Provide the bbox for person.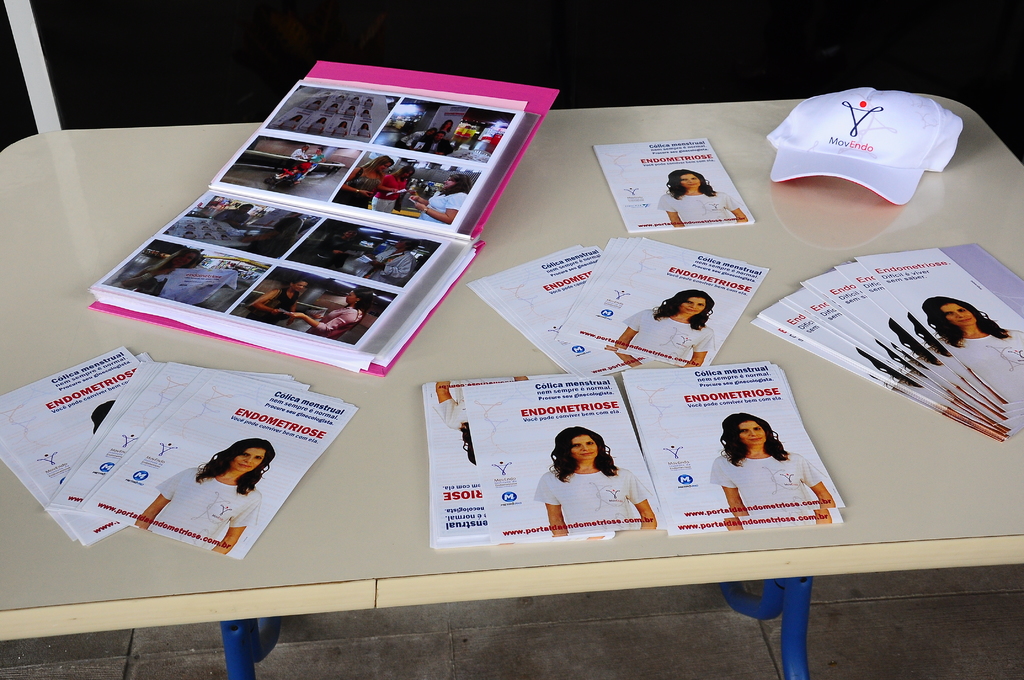
(534, 425, 660, 537).
